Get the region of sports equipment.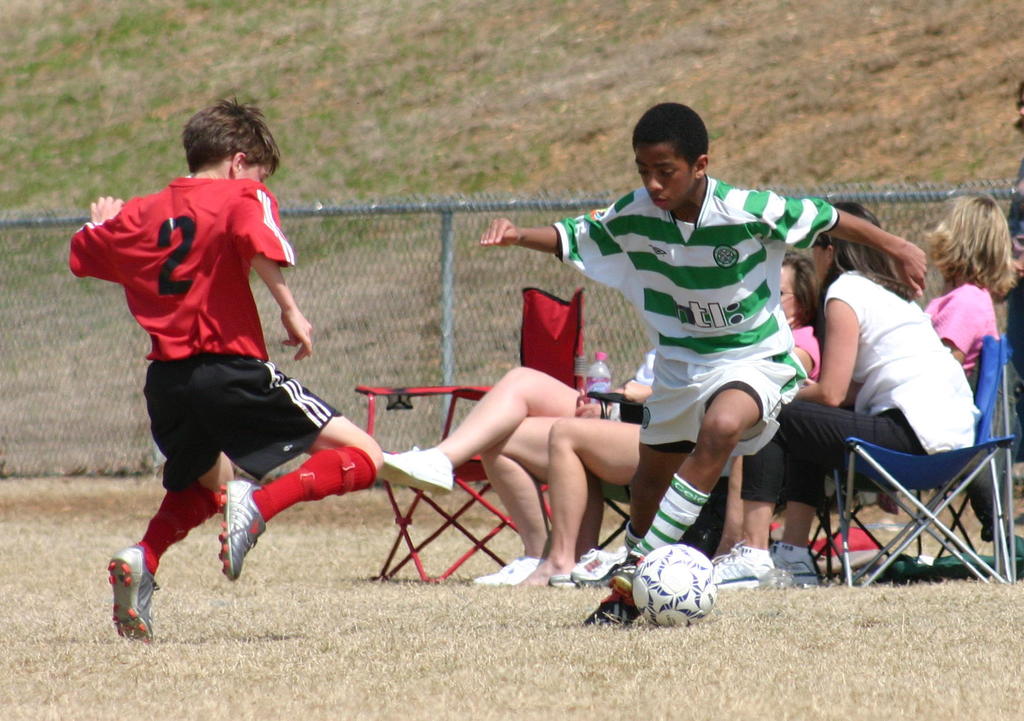
769 533 819 588.
